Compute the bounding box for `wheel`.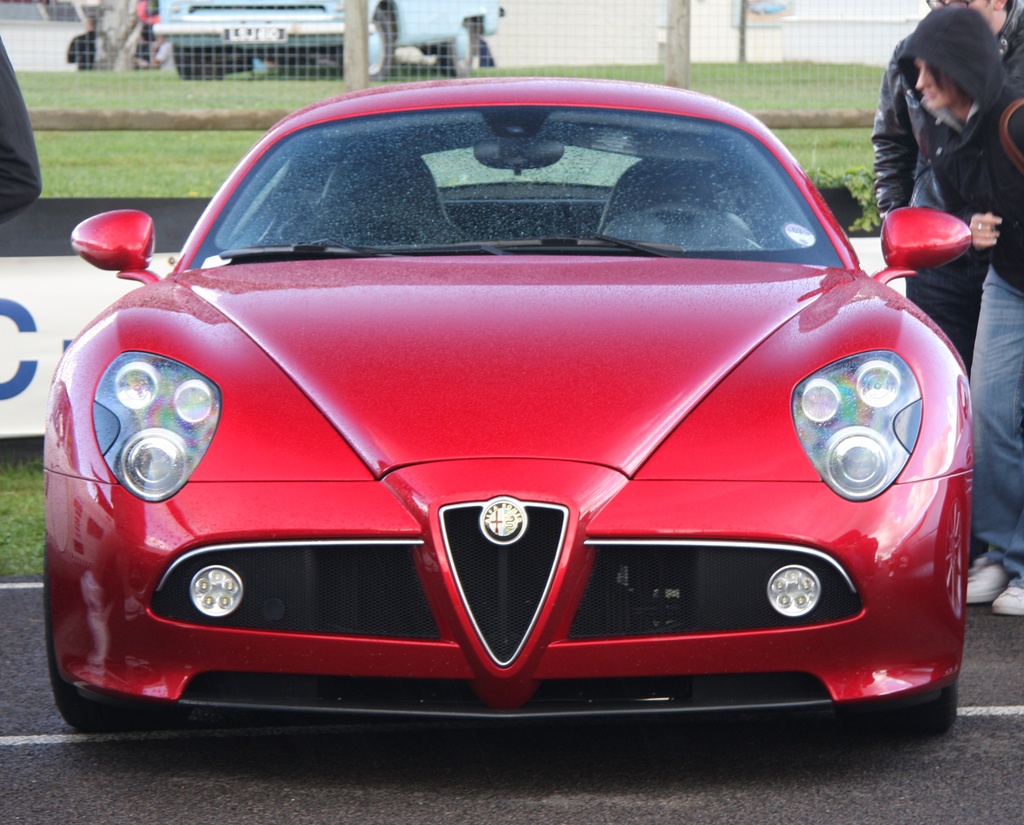
632,202,730,225.
